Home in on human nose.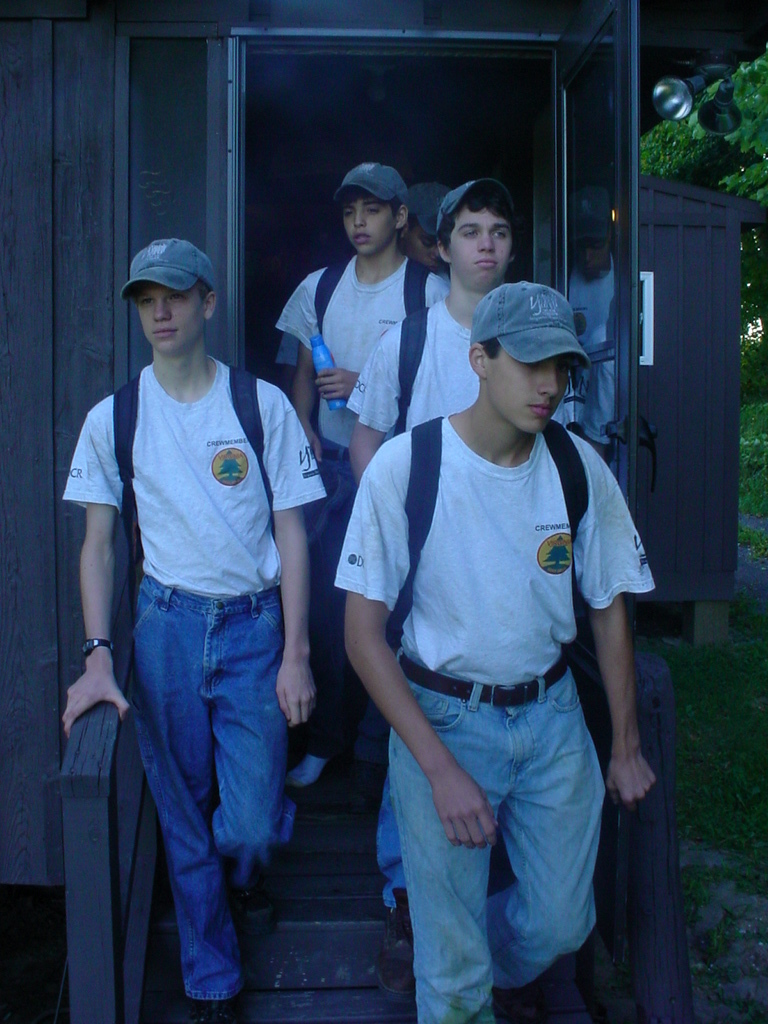
Homed in at (479, 230, 495, 251).
